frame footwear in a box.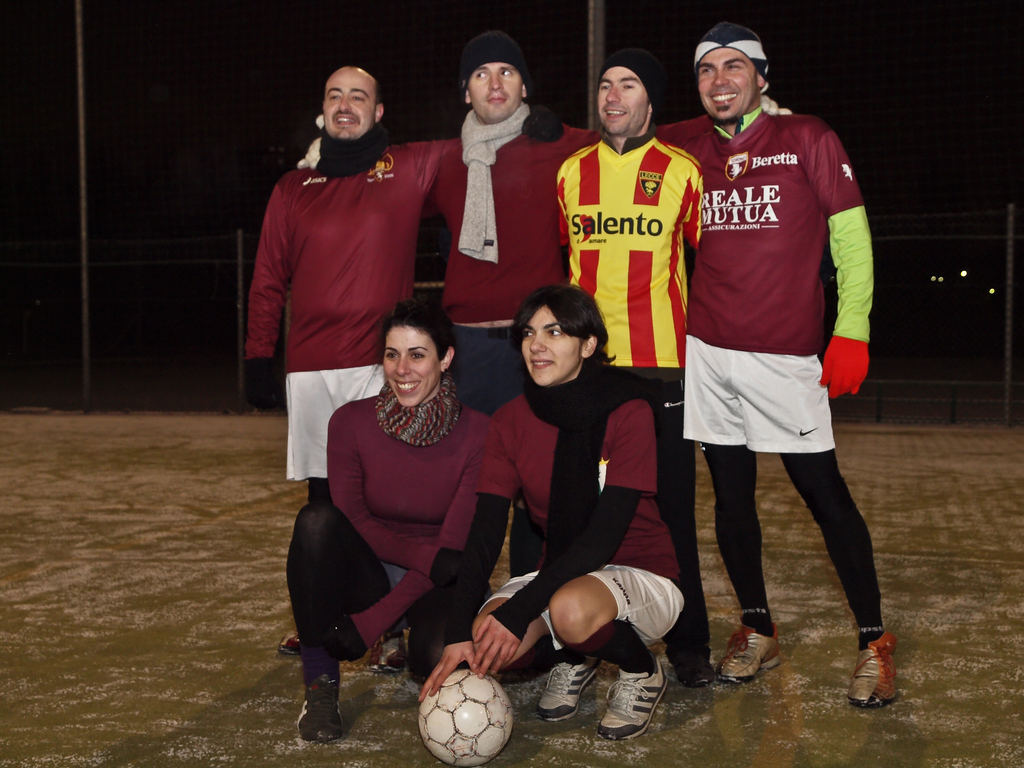
Rect(531, 655, 599, 717).
